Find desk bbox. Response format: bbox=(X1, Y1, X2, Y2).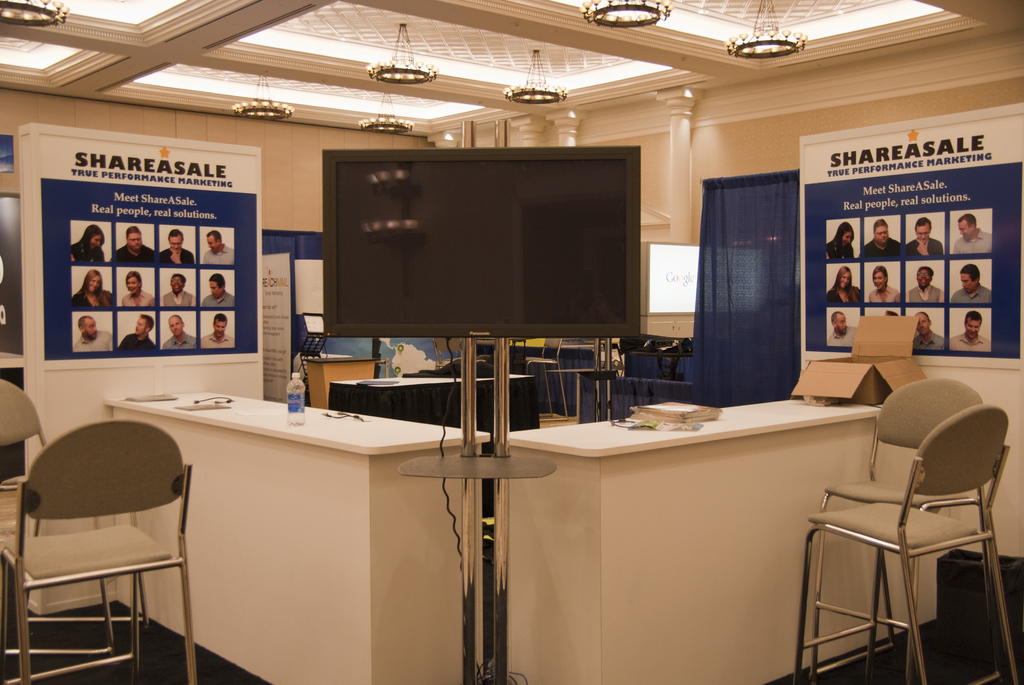
bbox=(492, 392, 941, 684).
